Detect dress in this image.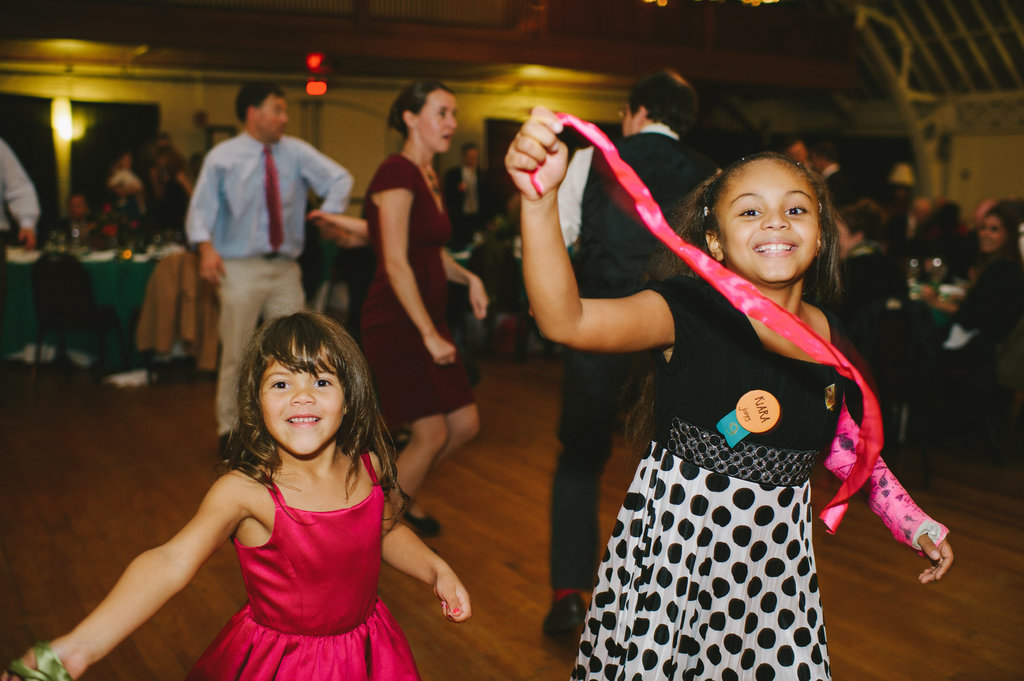
Detection: <box>568,277,834,680</box>.
